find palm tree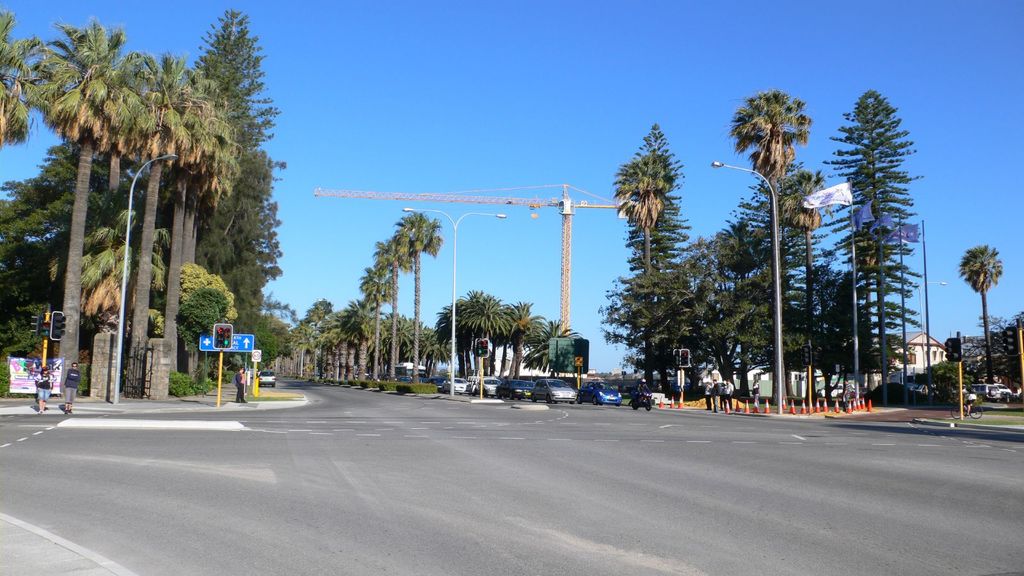
x1=310, y1=301, x2=359, y2=372
